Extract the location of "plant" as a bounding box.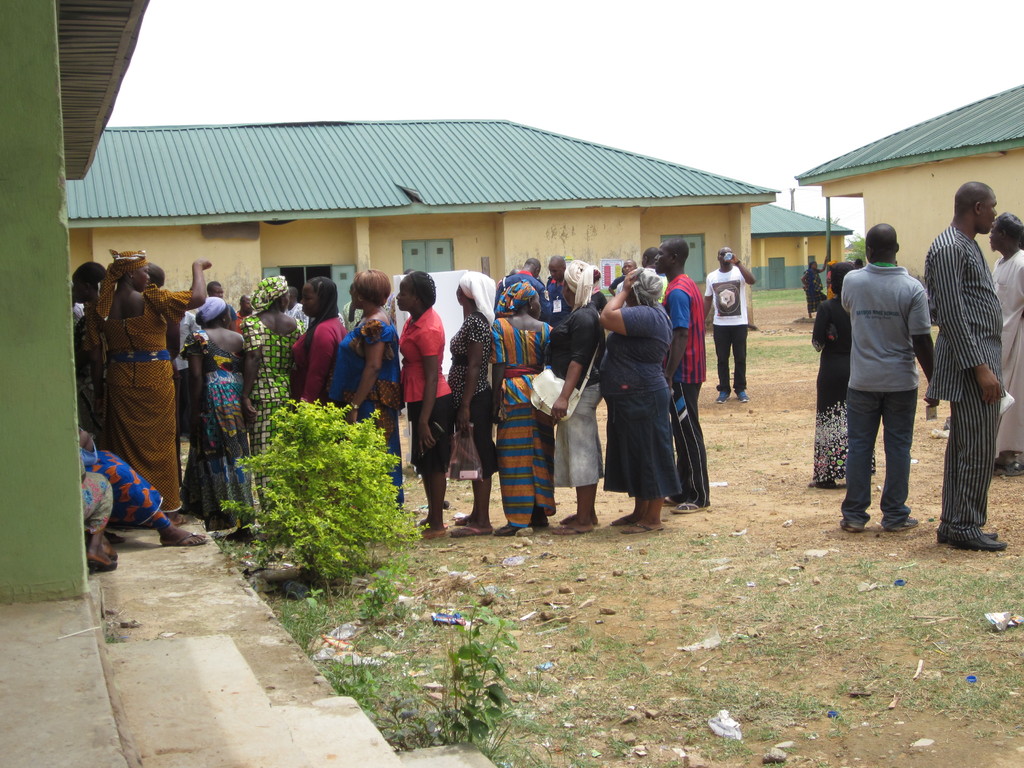
Rect(264, 511, 1022, 767).
